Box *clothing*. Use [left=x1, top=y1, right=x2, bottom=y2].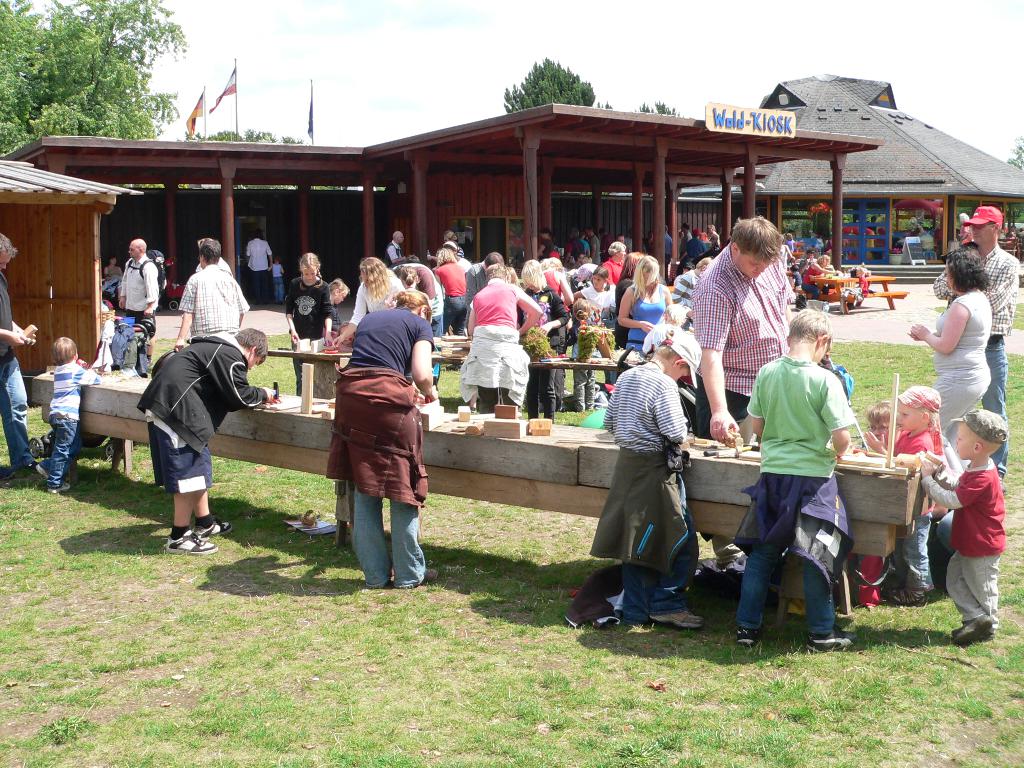
[left=136, top=332, right=268, bottom=456].
